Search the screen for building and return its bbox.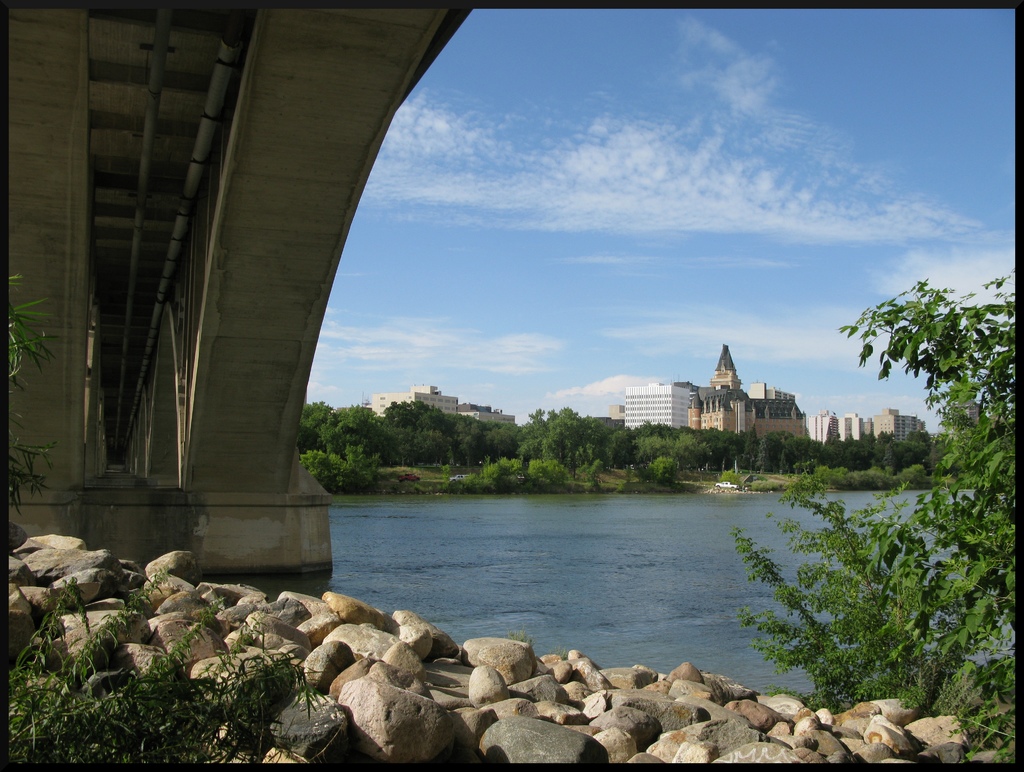
Found: 372, 385, 515, 423.
